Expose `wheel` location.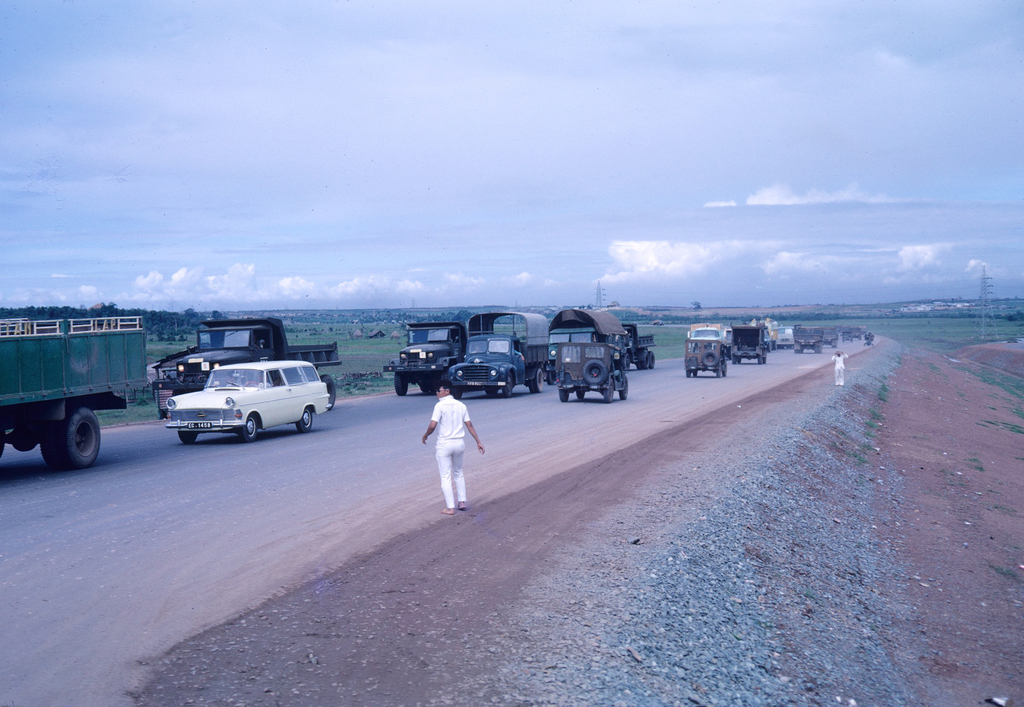
Exposed at 623,353,628,372.
